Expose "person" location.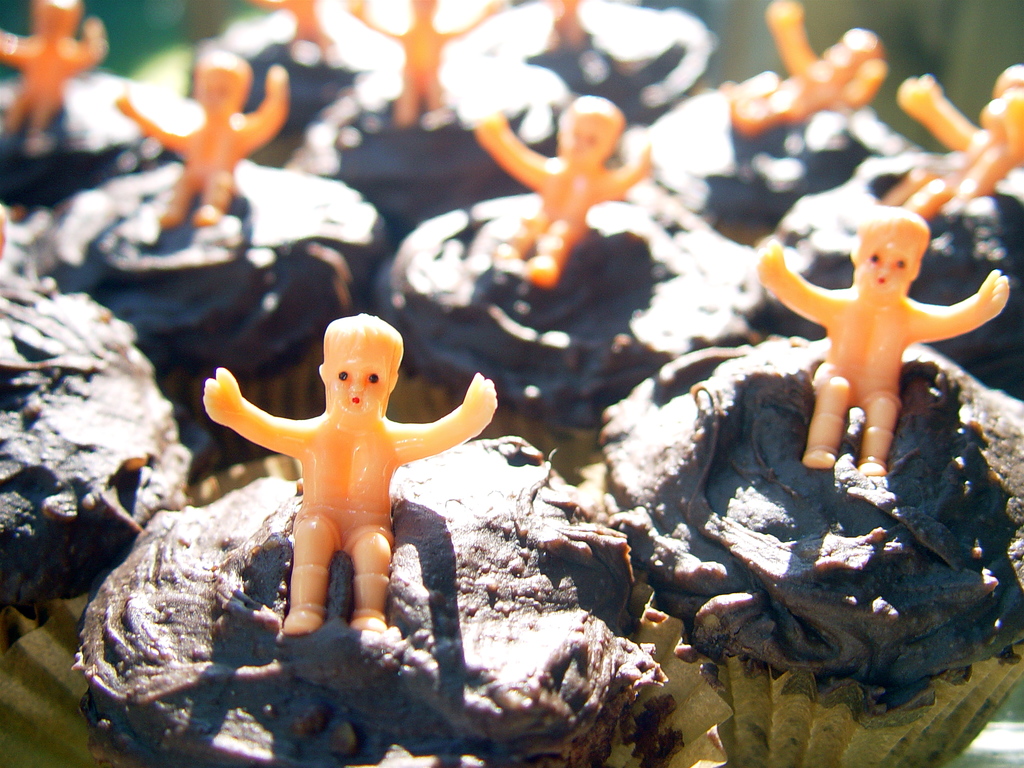
Exposed at <bbox>472, 86, 660, 295</bbox>.
